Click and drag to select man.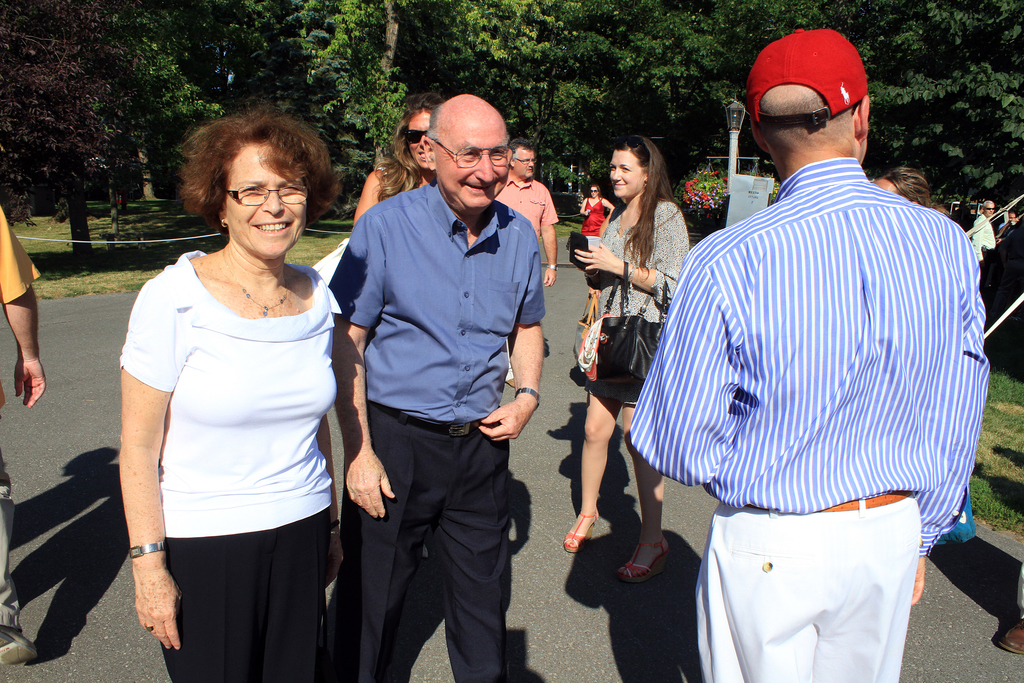
Selection: 998, 208, 1023, 259.
